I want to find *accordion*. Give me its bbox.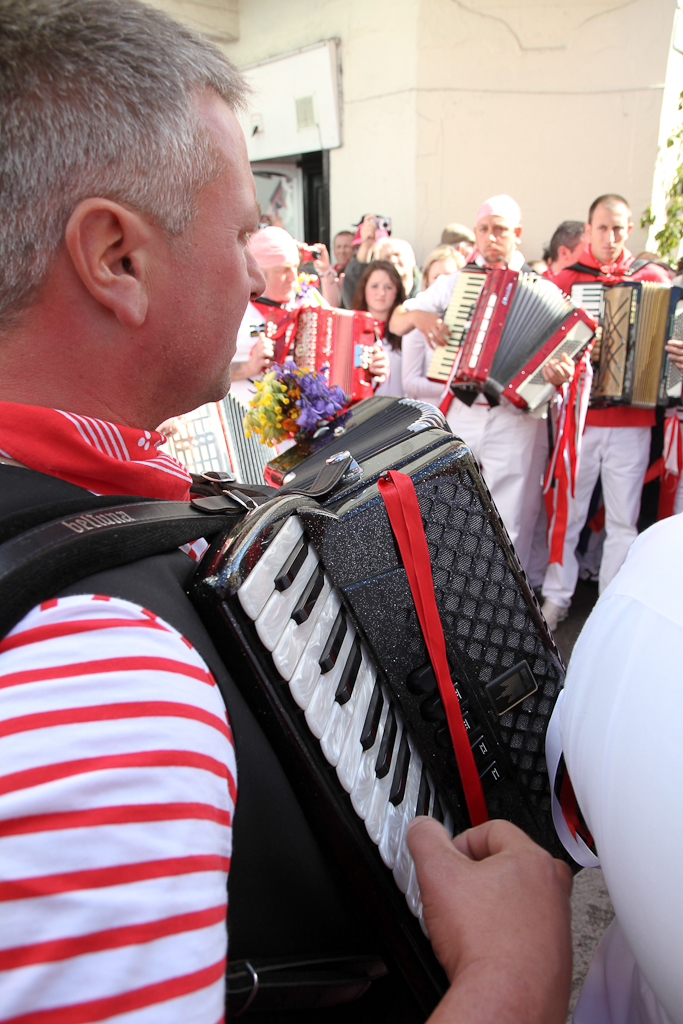
bbox(270, 306, 385, 407).
